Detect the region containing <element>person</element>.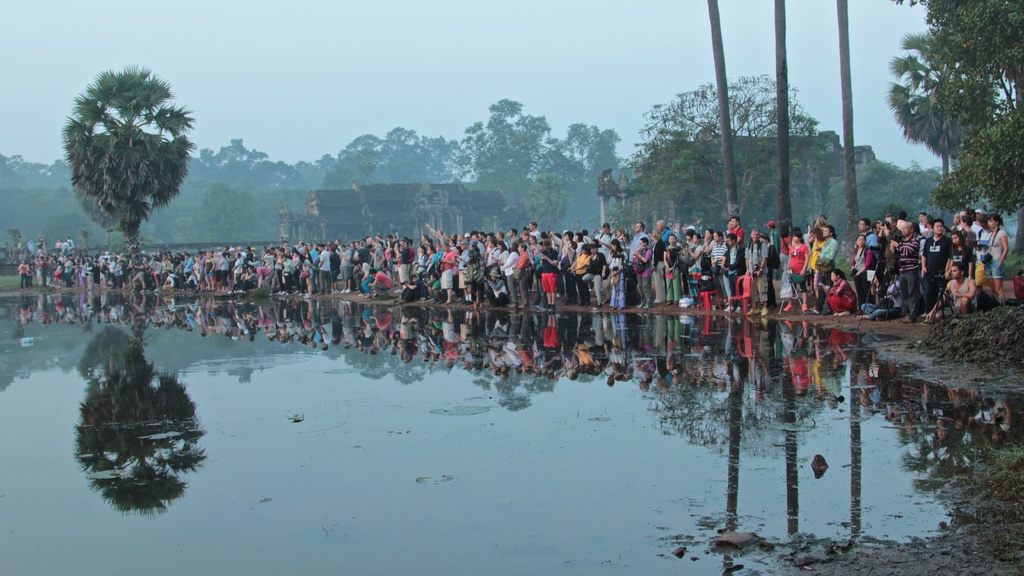
{"left": 861, "top": 205, "right": 906, "bottom": 322}.
